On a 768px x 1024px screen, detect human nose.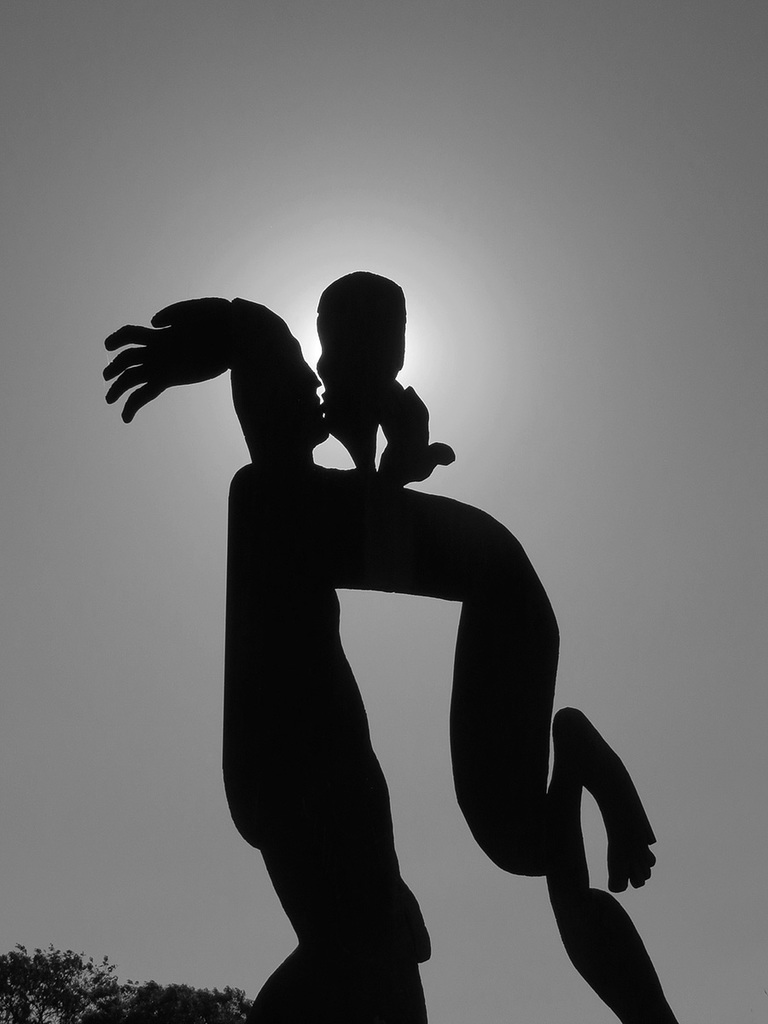
(x1=317, y1=350, x2=322, y2=376).
